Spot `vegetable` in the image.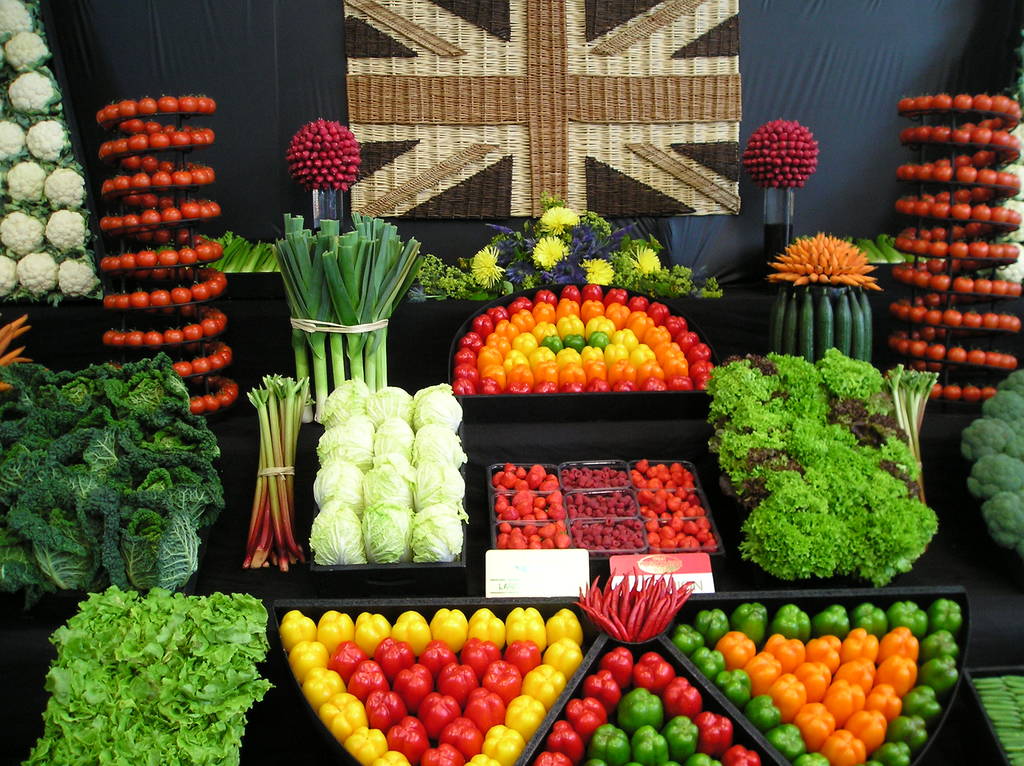
`vegetable` found at [964, 370, 1023, 557].
